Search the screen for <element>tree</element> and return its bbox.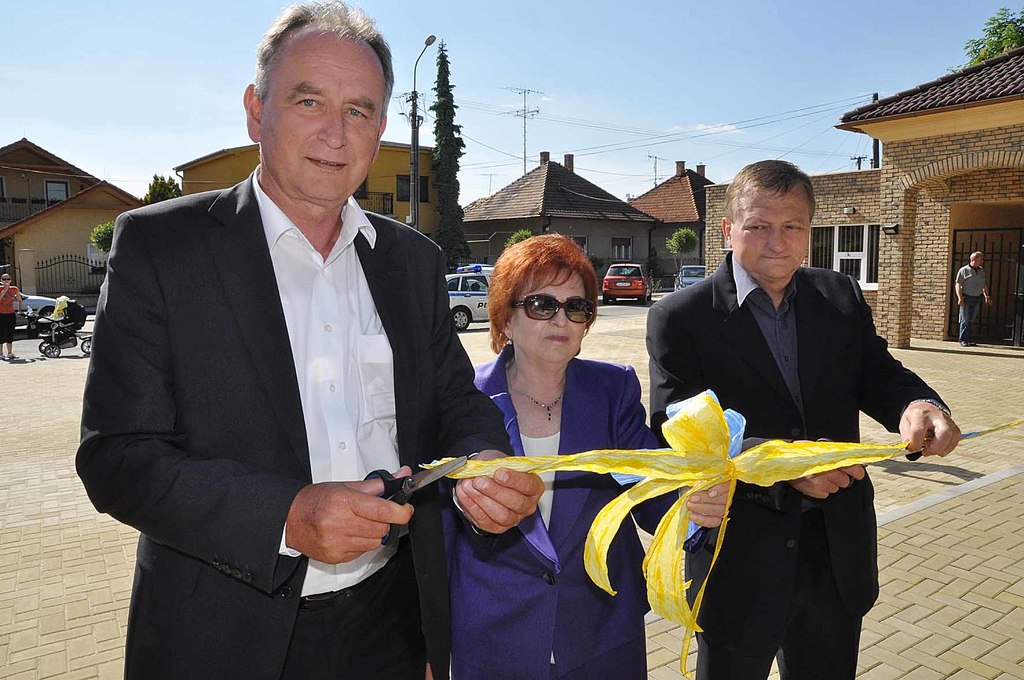
Found: bbox=[665, 224, 698, 277].
